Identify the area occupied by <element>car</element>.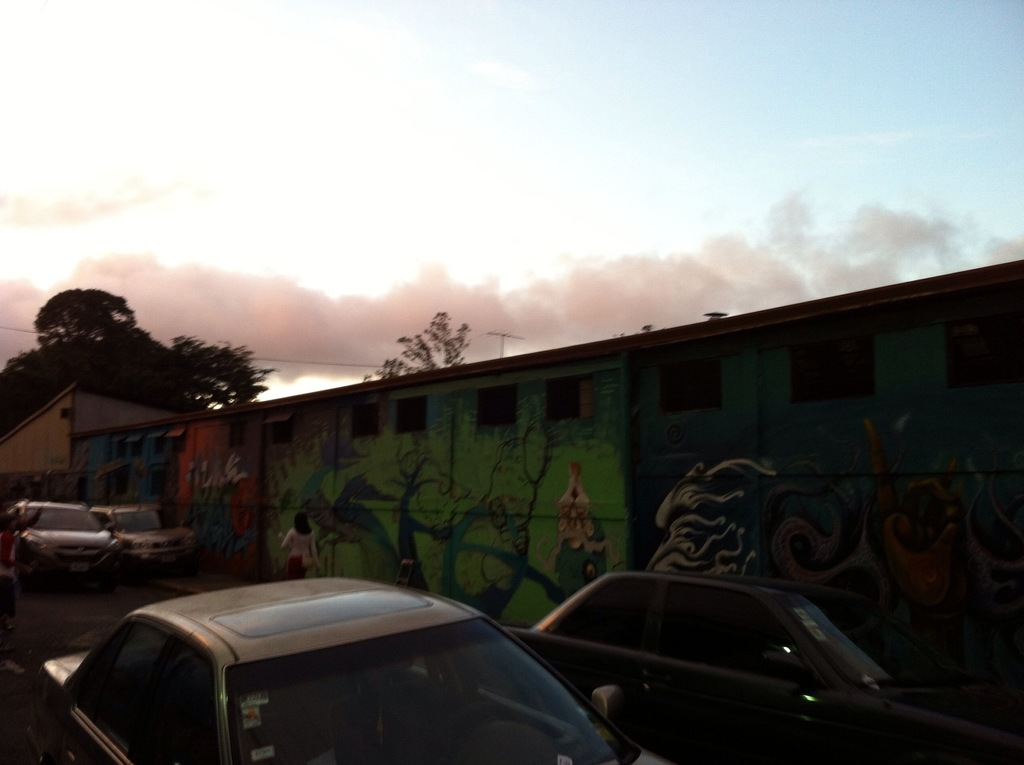
Area: 0, 498, 113, 577.
